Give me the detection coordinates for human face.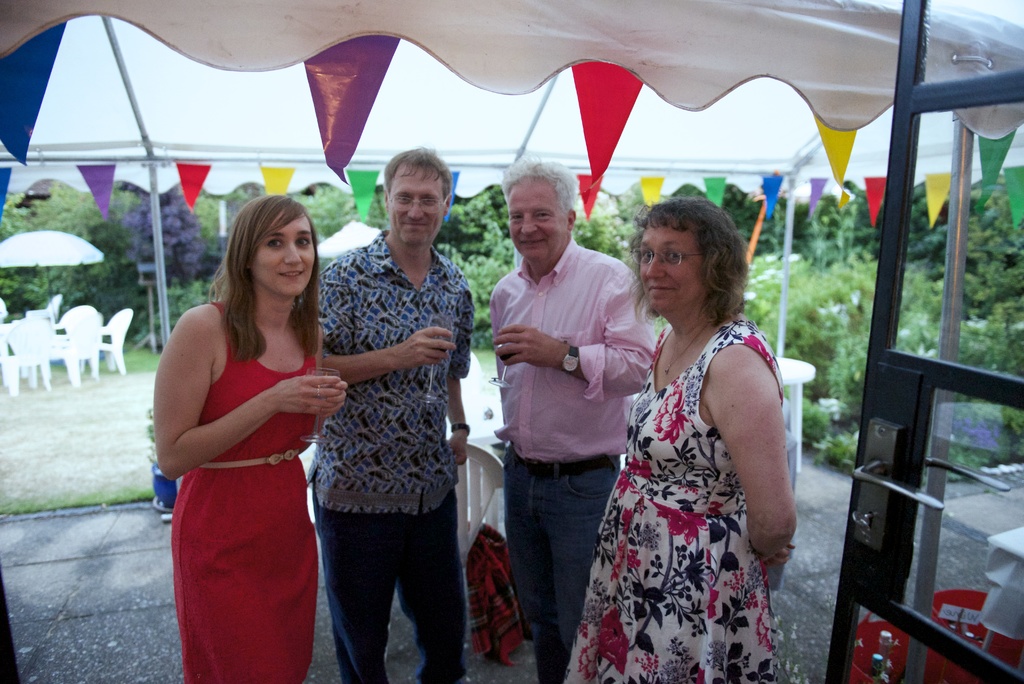
644/221/701/314.
